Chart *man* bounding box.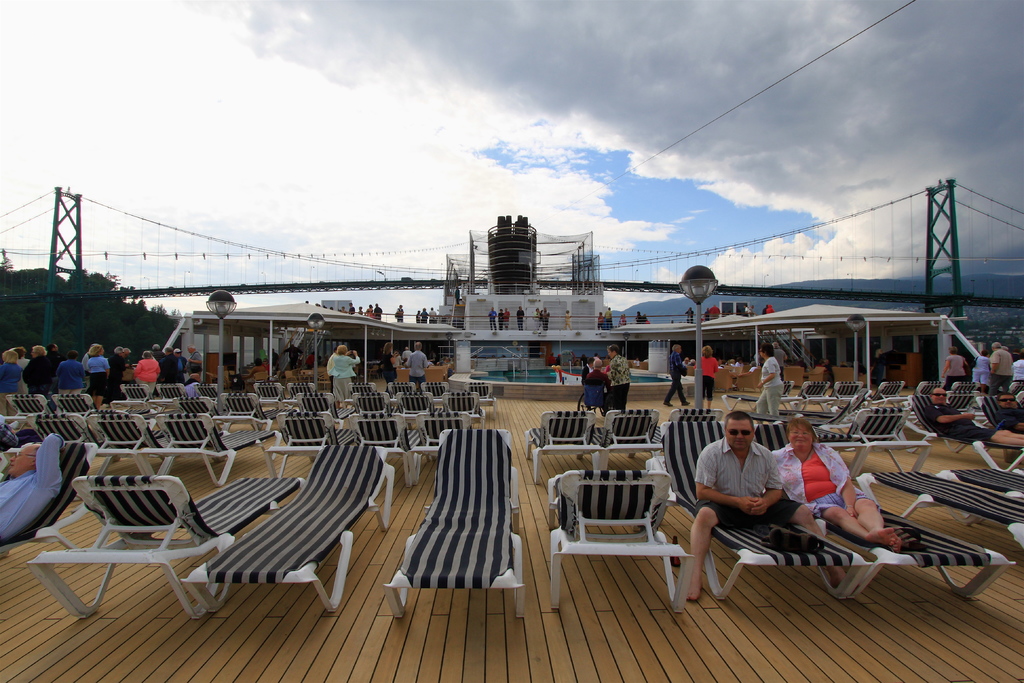
Charted: 924:388:1023:445.
